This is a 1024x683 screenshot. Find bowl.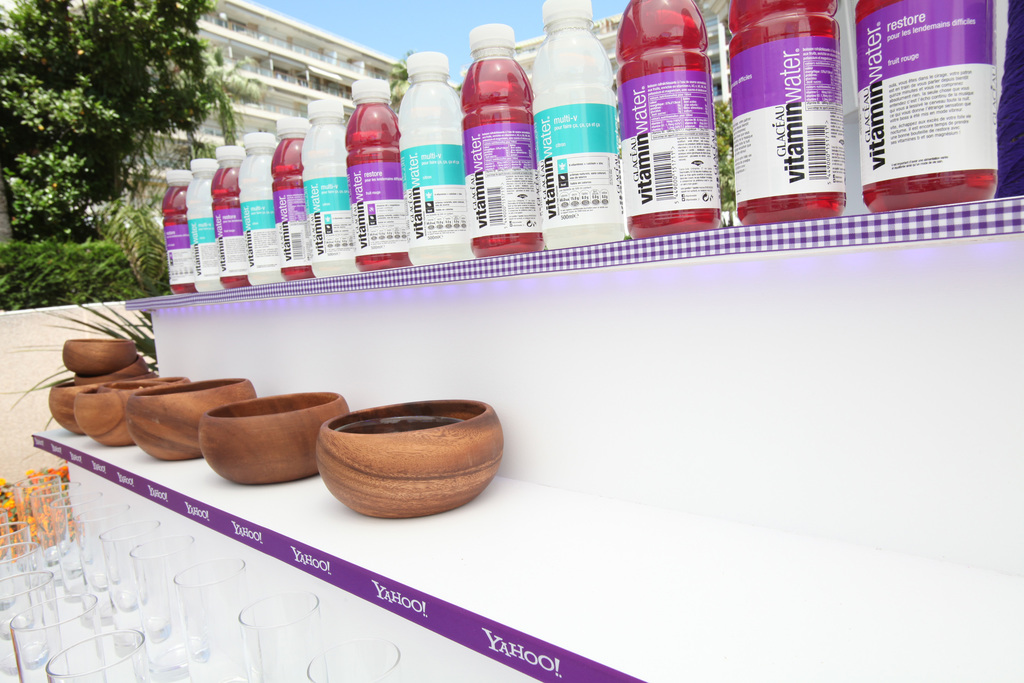
Bounding box: (74, 358, 148, 378).
